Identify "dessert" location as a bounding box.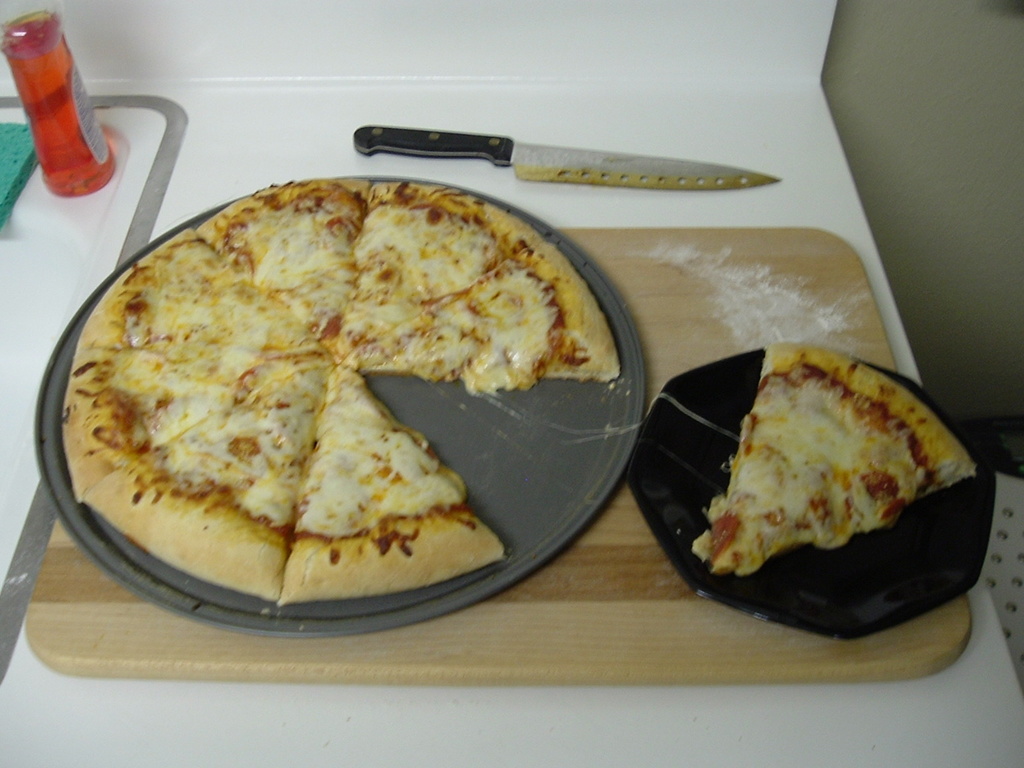
bbox(698, 342, 974, 582).
